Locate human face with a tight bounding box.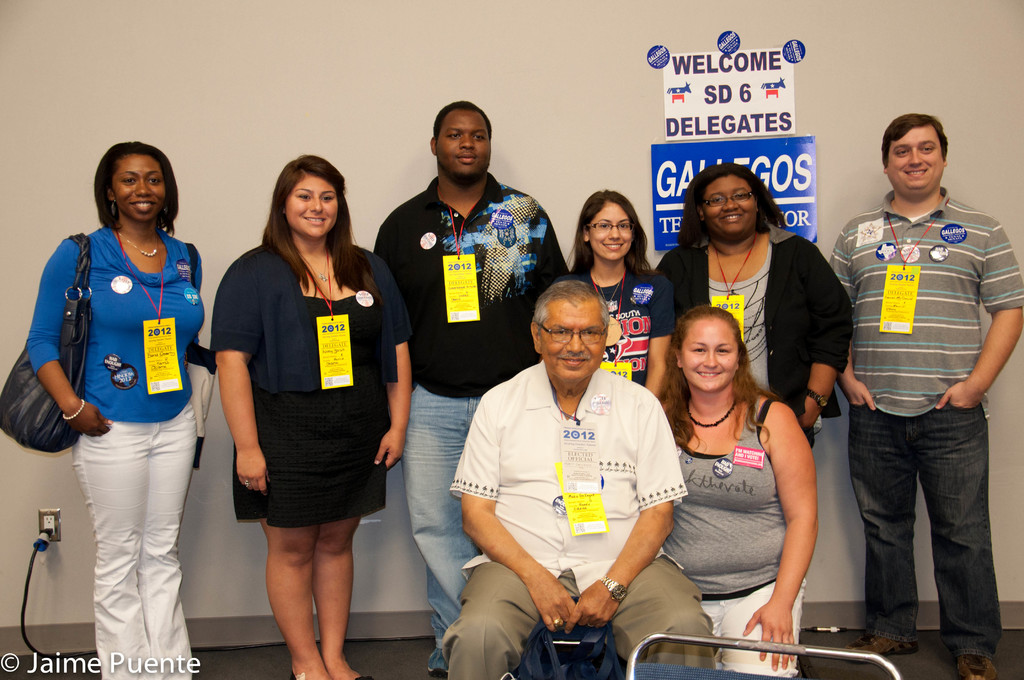
589 204 634 259.
